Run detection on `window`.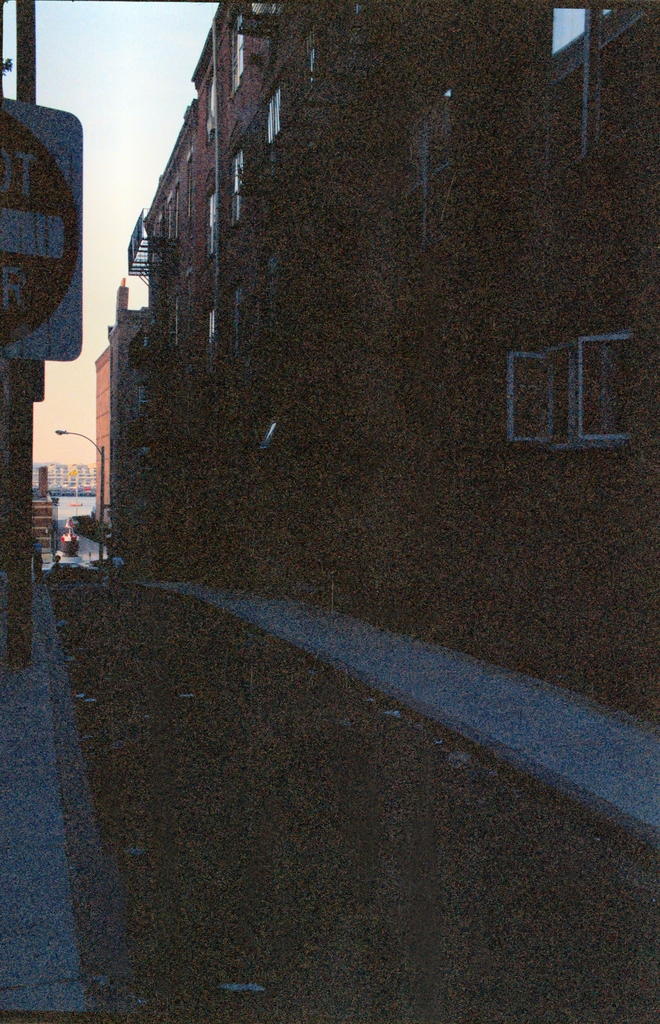
Result: {"x1": 259, "y1": 85, "x2": 285, "y2": 138}.
